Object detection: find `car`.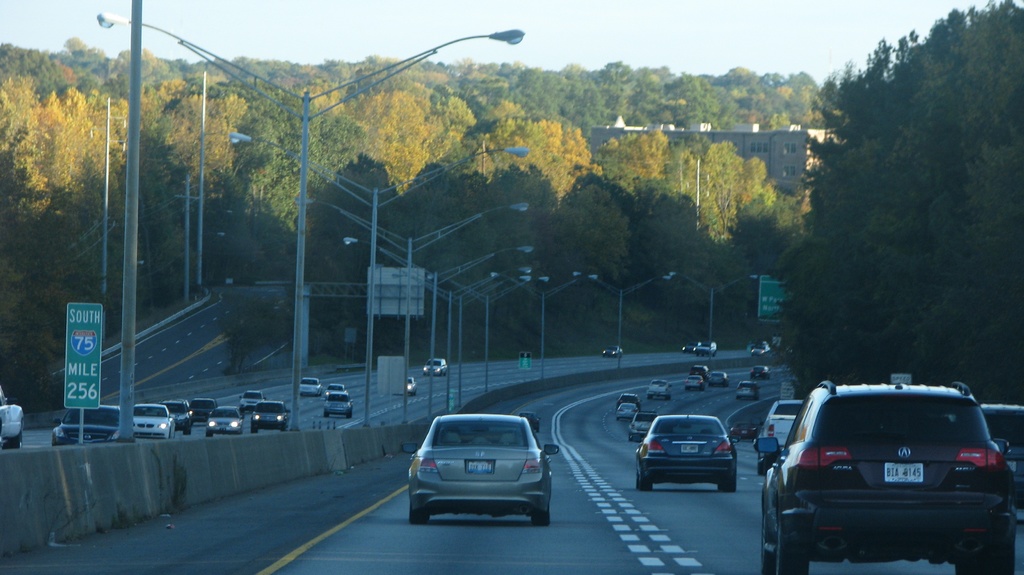
132 401 179 437.
